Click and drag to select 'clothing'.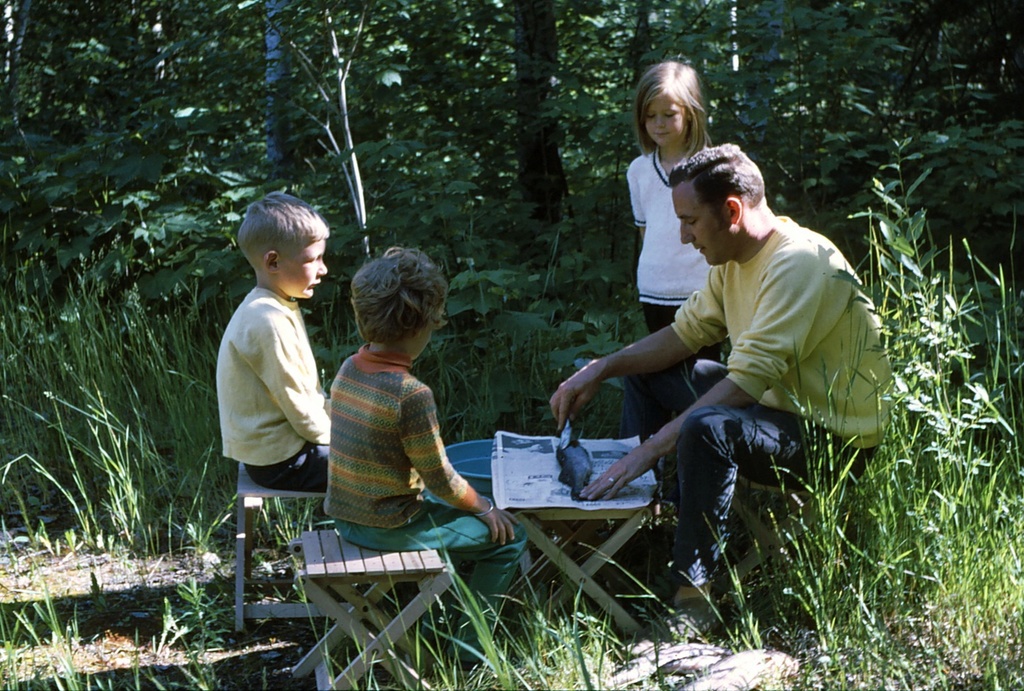
Selection: {"left": 214, "top": 288, "right": 332, "bottom": 495}.
